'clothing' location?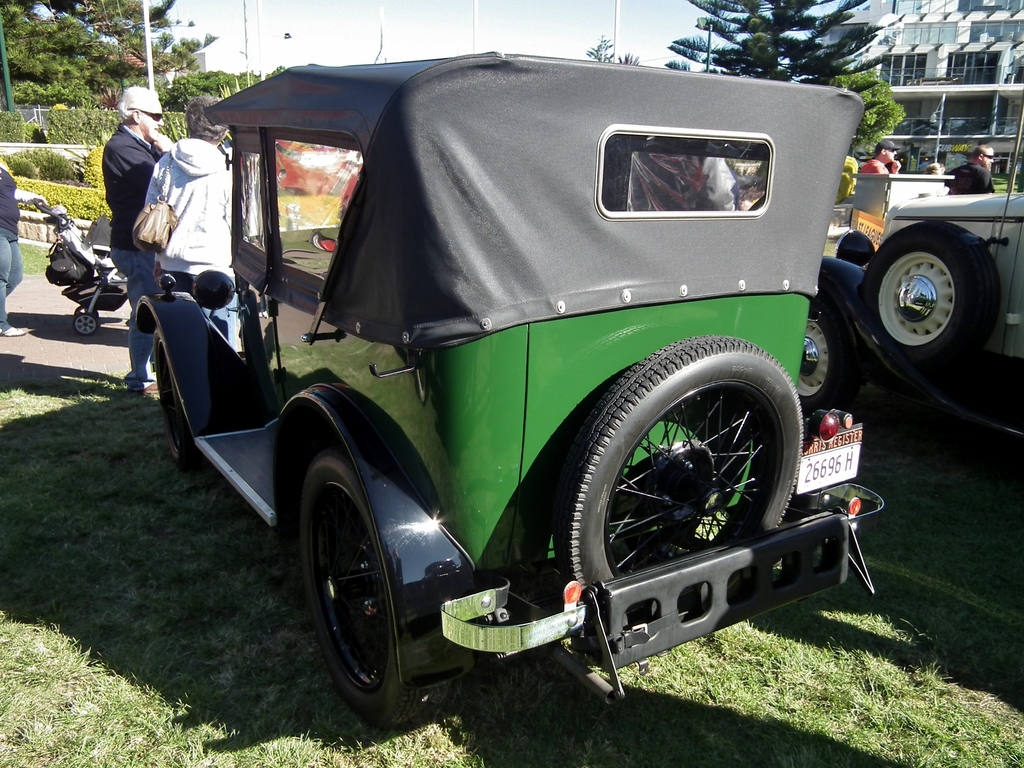
crop(628, 151, 740, 207)
